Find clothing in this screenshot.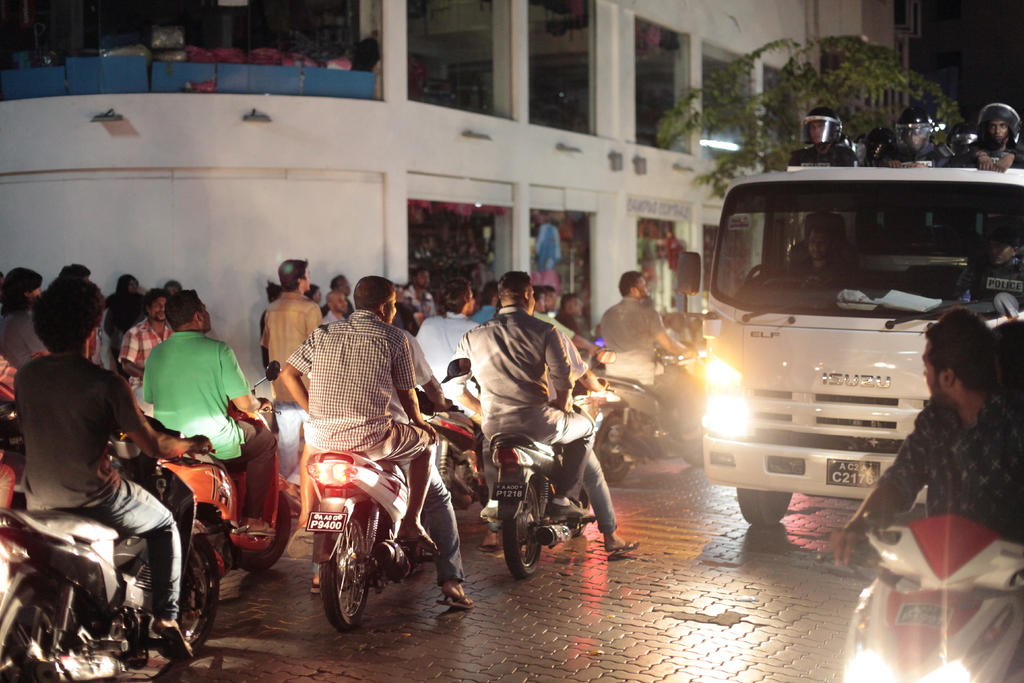
The bounding box for clothing is {"x1": 380, "y1": 334, "x2": 467, "y2": 594}.
